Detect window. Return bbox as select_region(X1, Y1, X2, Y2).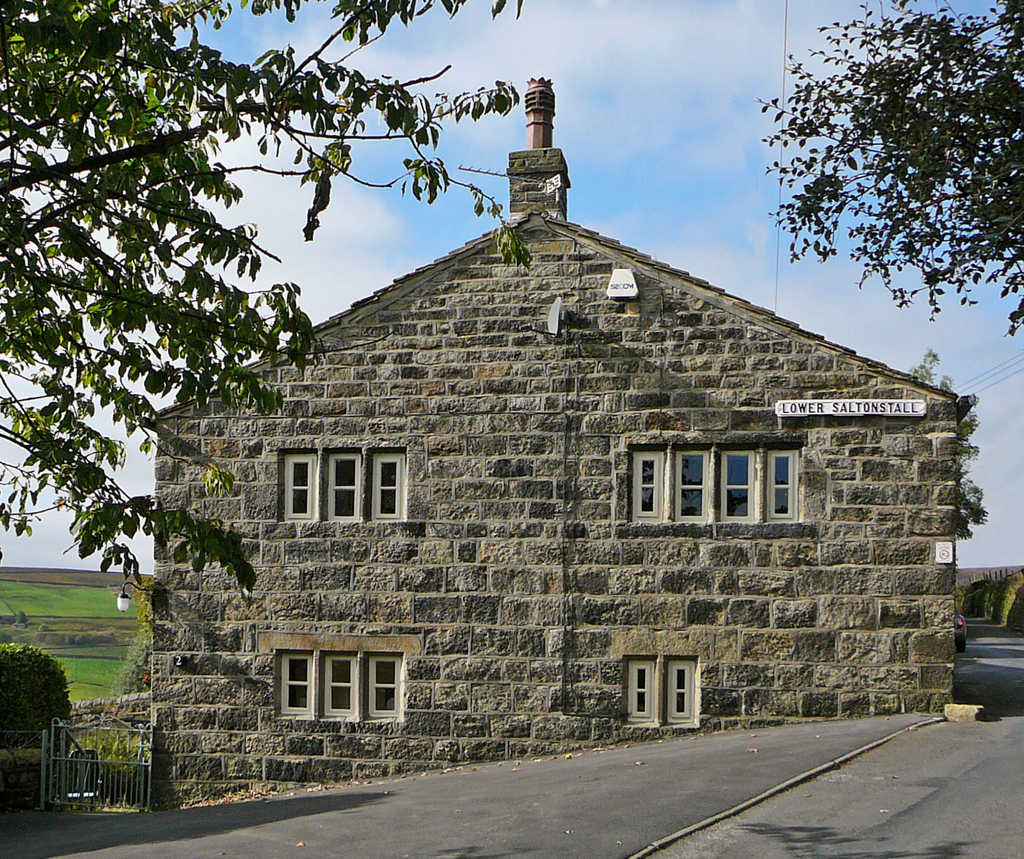
select_region(756, 440, 793, 518).
